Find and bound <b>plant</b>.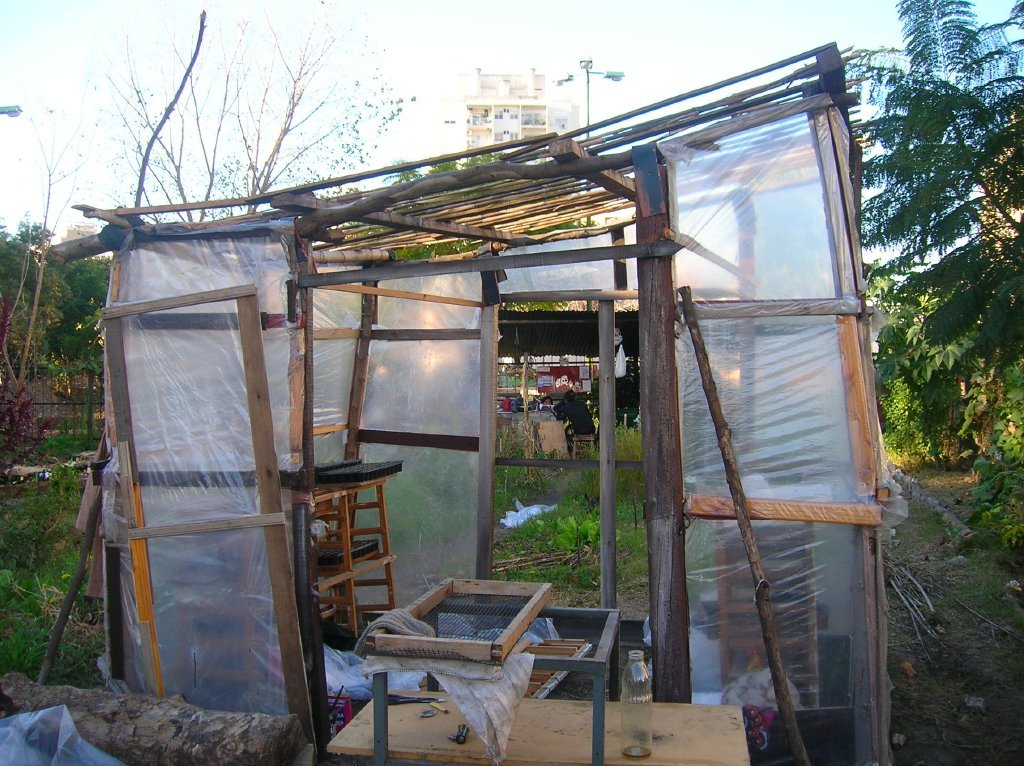
Bound: Rect(469, 417, 645, 629).
